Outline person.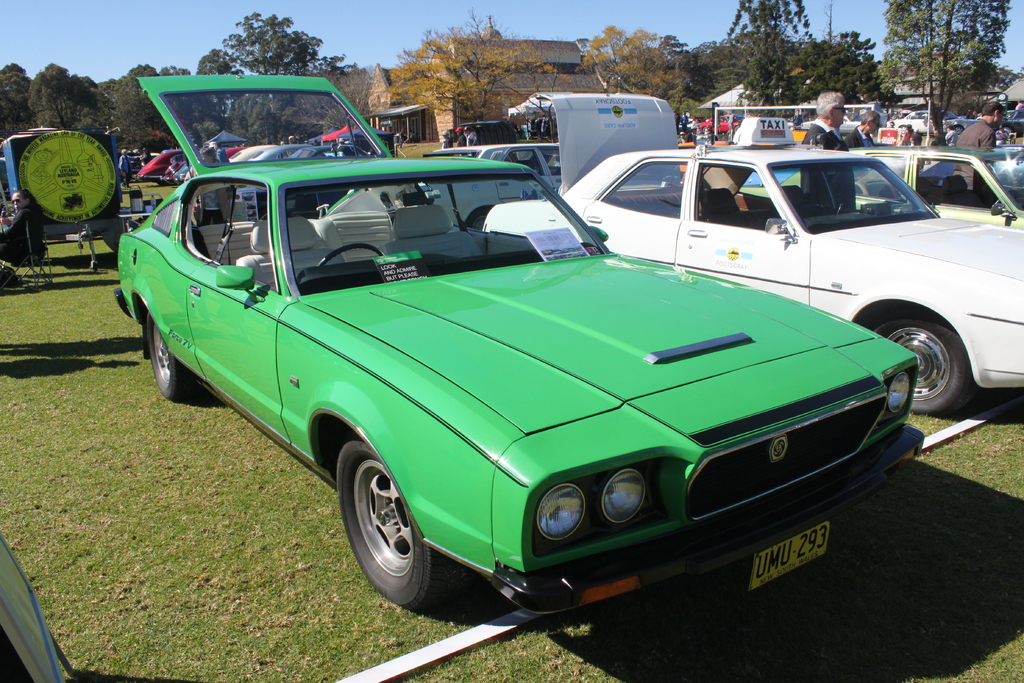
Outline: 211, 141, 232, 163.
